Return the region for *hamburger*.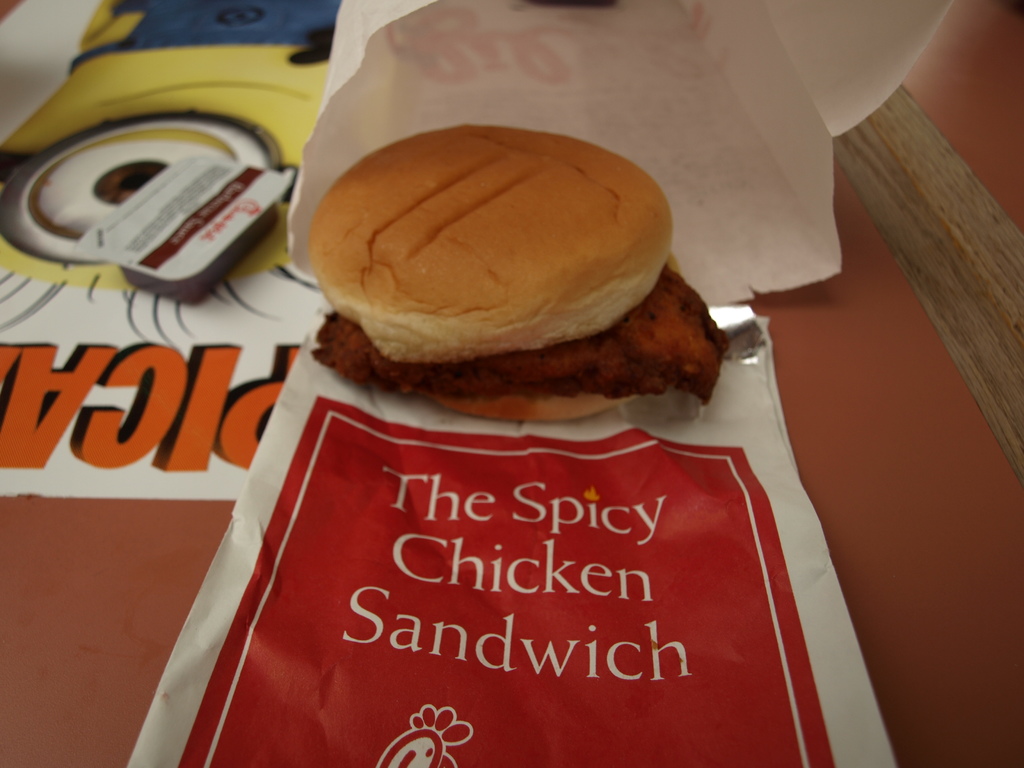
{"left": 308, "top": 122, "right": 726, "bottom": 422}.
